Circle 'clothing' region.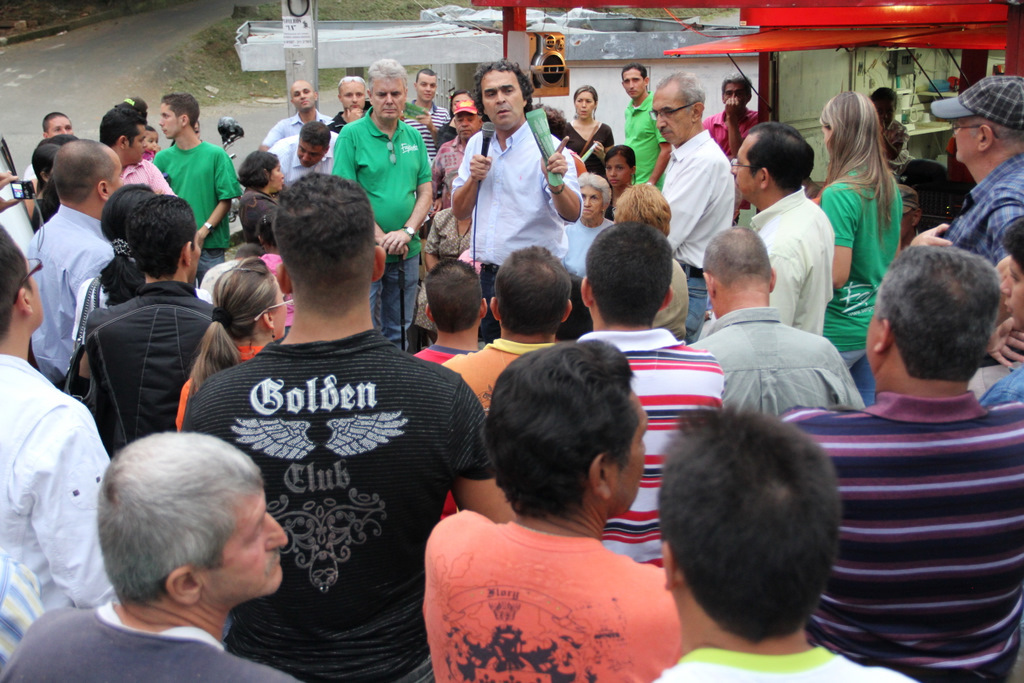
Region: box=[568, 213, 617, 280].
